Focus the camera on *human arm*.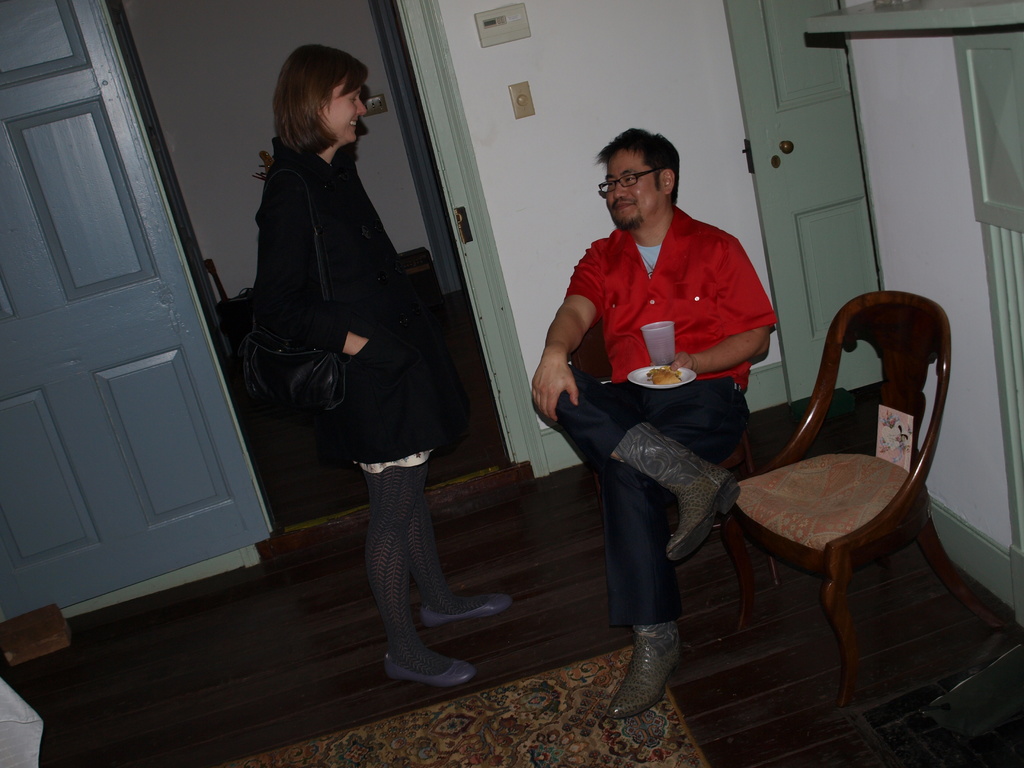
Focus region: detection(654, 273, 763, 378).
